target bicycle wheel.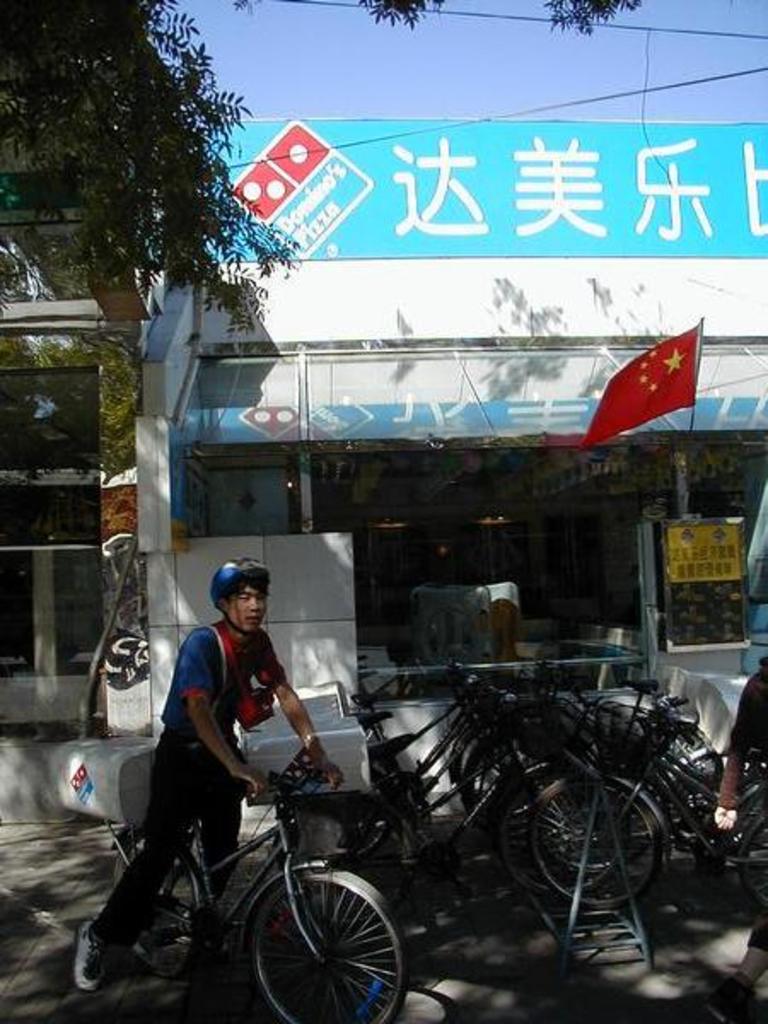
Target region: box(253, 862, 410, 1022).
